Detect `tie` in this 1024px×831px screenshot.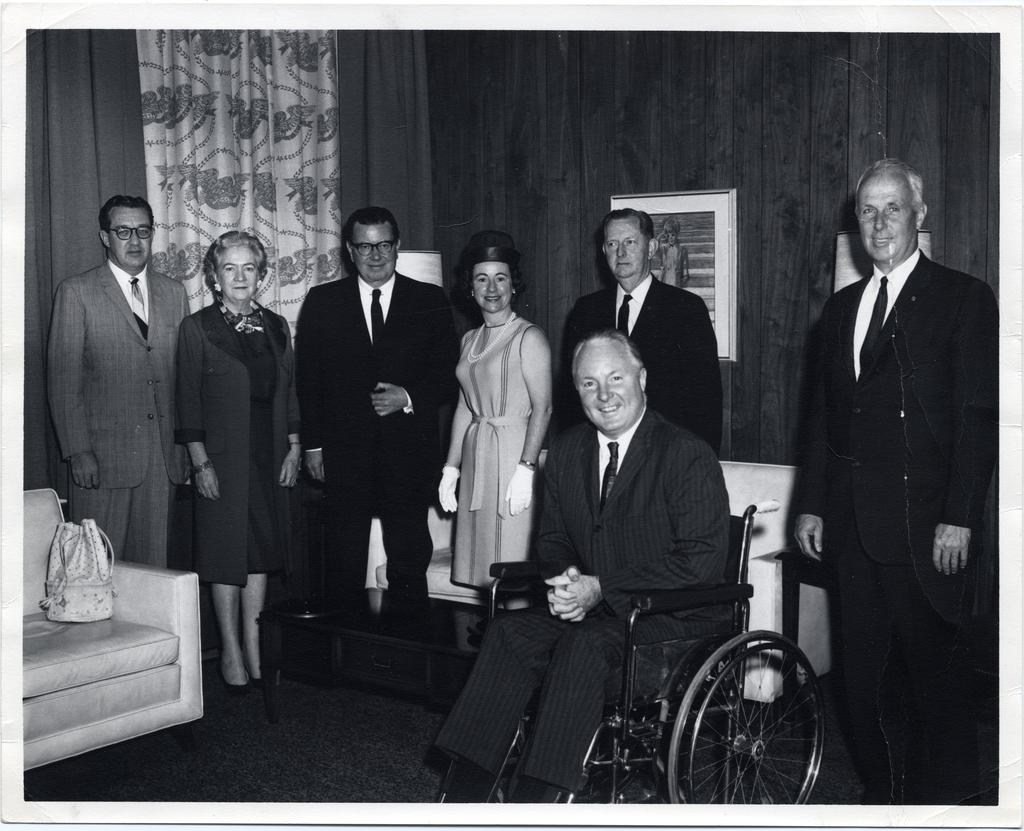
Detection: crop(616, 290, 636, 335).
